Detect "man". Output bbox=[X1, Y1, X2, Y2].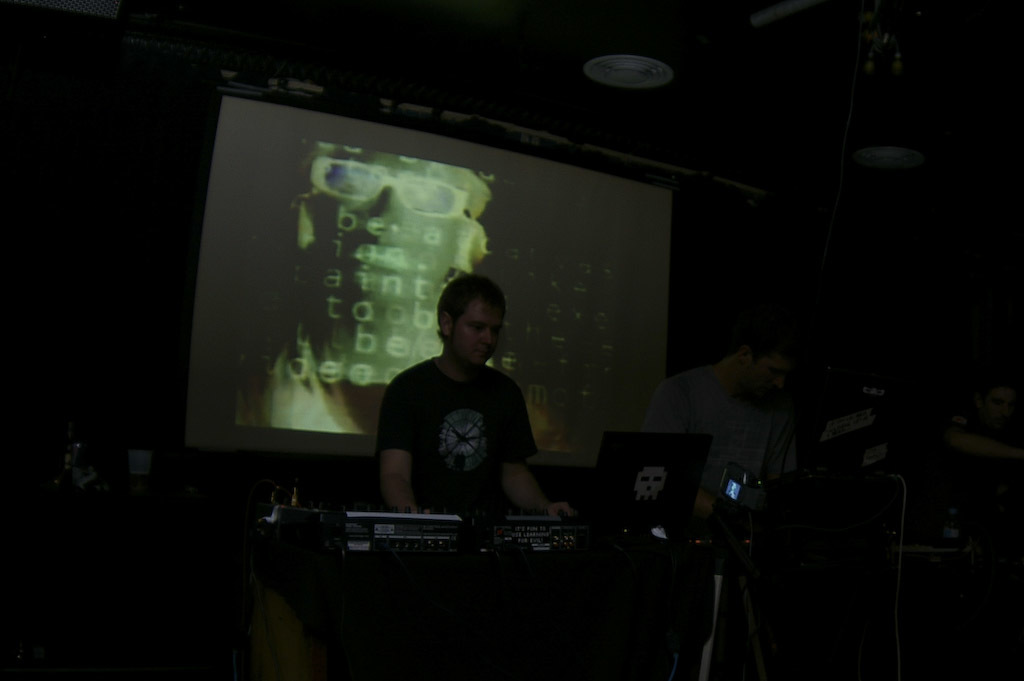
bbox=[941, 382, 1023, 546].
